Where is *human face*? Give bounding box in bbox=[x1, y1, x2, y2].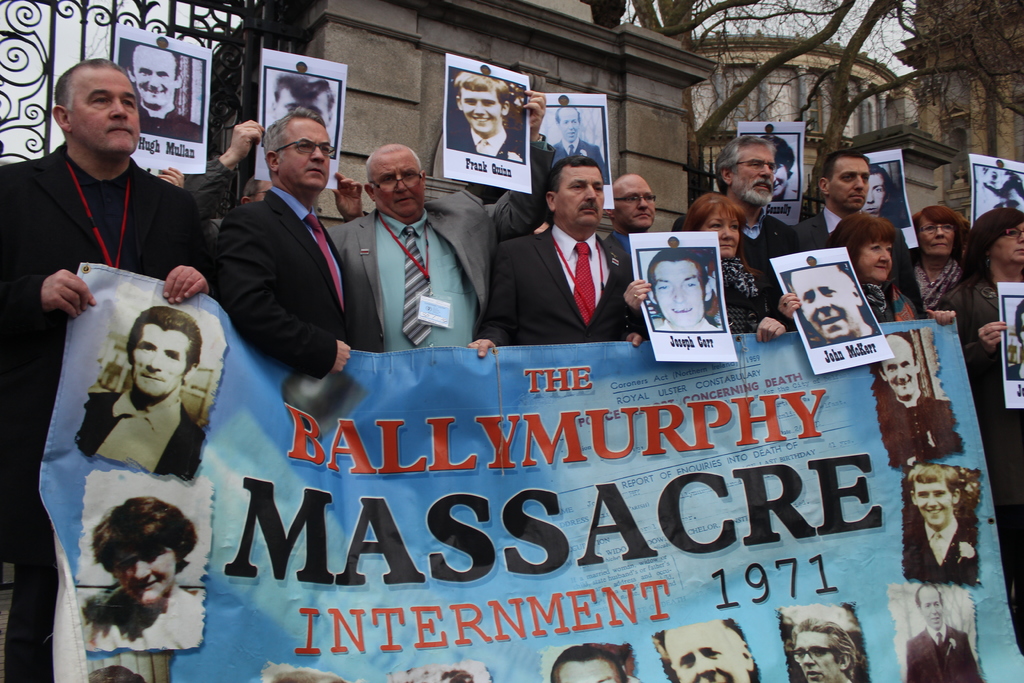
bbox=[653, 261, 703, 325].
